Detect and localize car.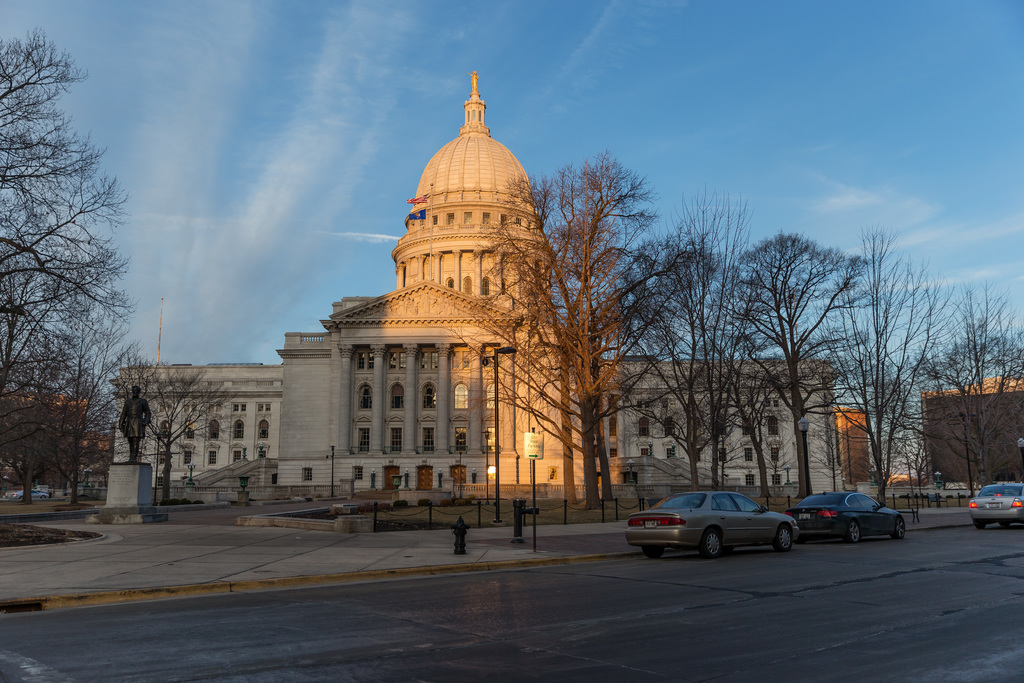
Localized at 15, 487, 50, 501.
